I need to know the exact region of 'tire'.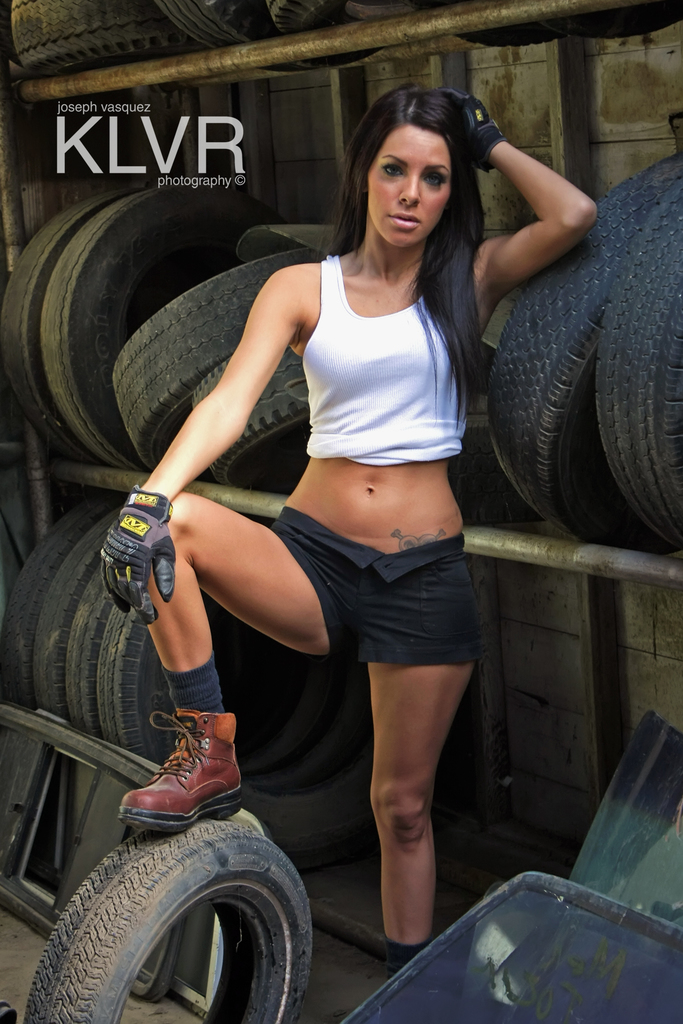
Region: <bbox>488, 224, 665, 537</bbox>.
